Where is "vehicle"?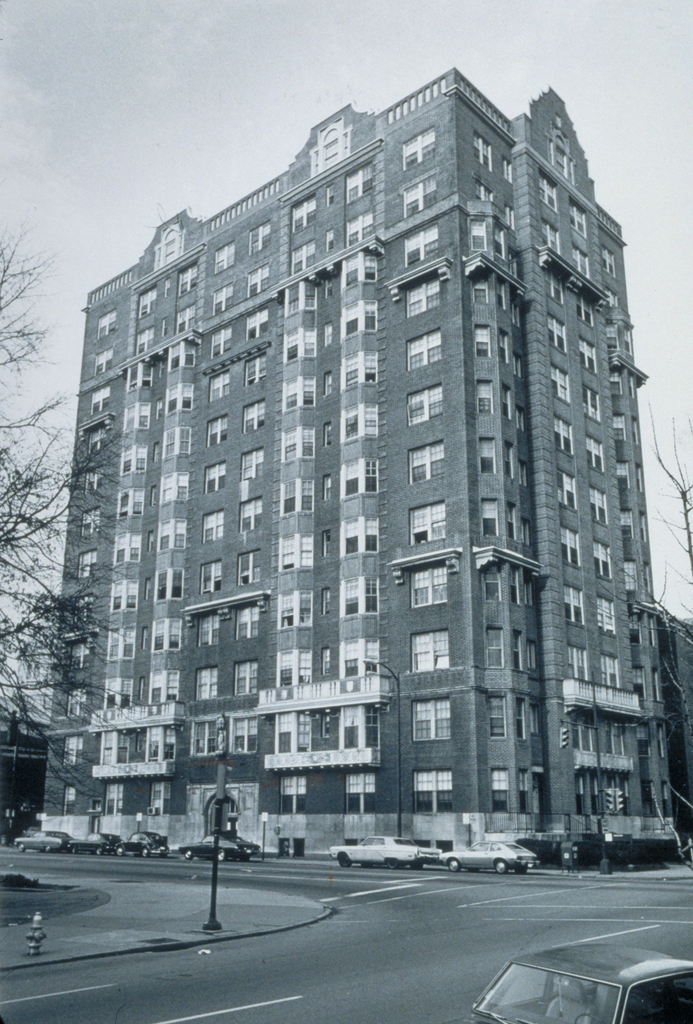
x1=19 y1=825 x2=75 y2=855.
